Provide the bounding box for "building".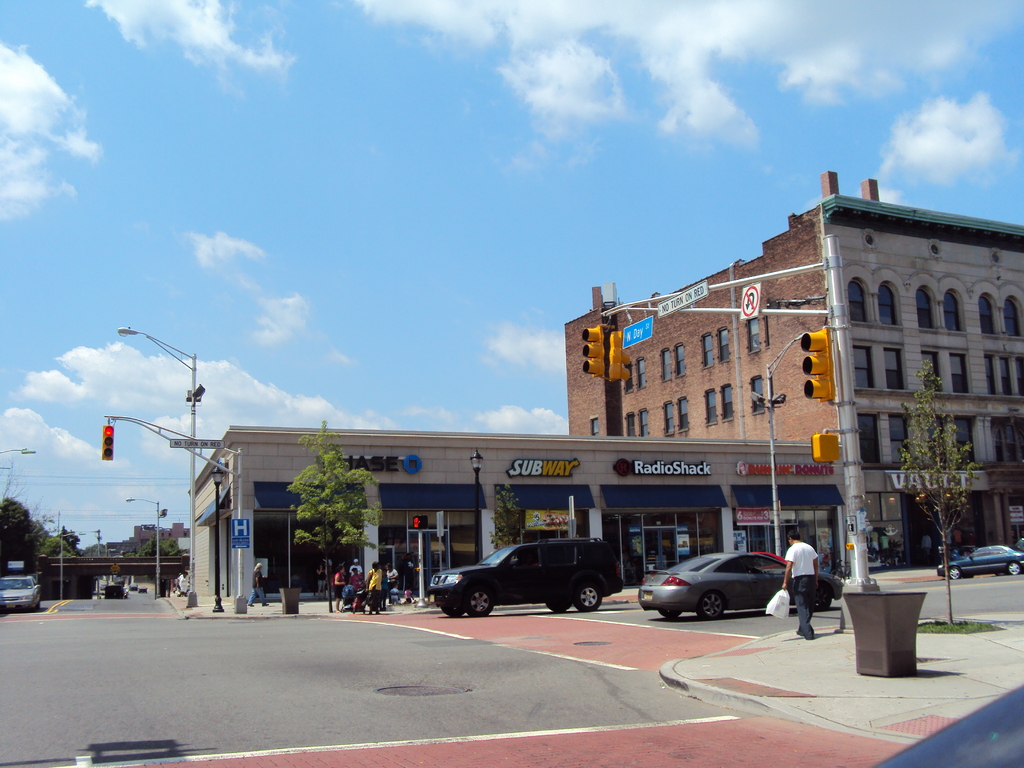
(left=189, top=423, right=844, bottom=602).
